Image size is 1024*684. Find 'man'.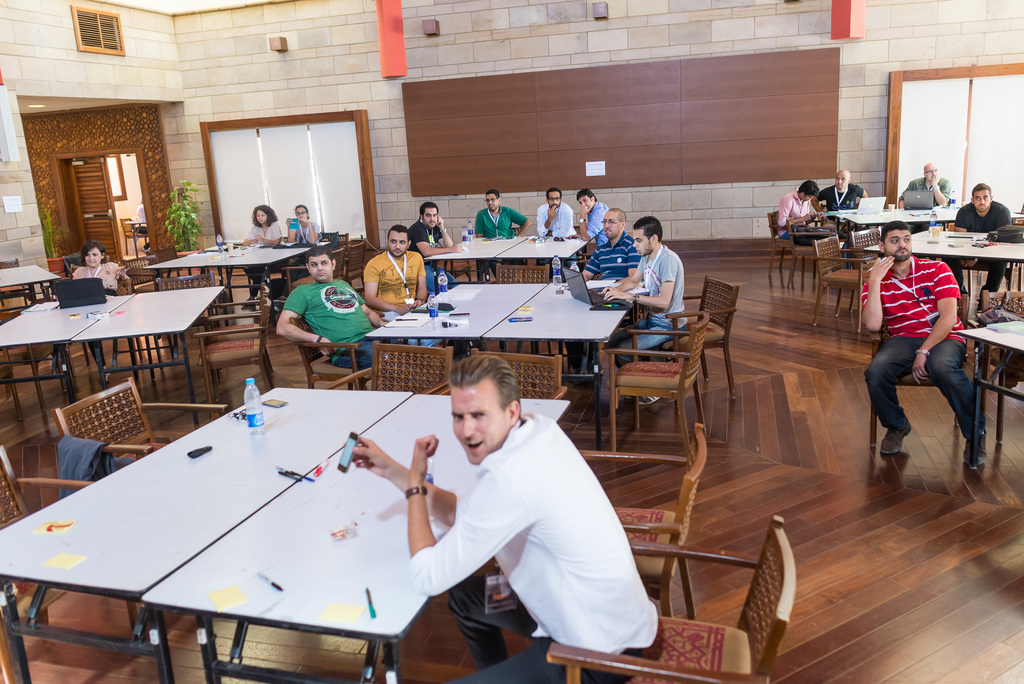
{"x1": 362, "y1": 224, "x2": 434, "y2": 350}.
